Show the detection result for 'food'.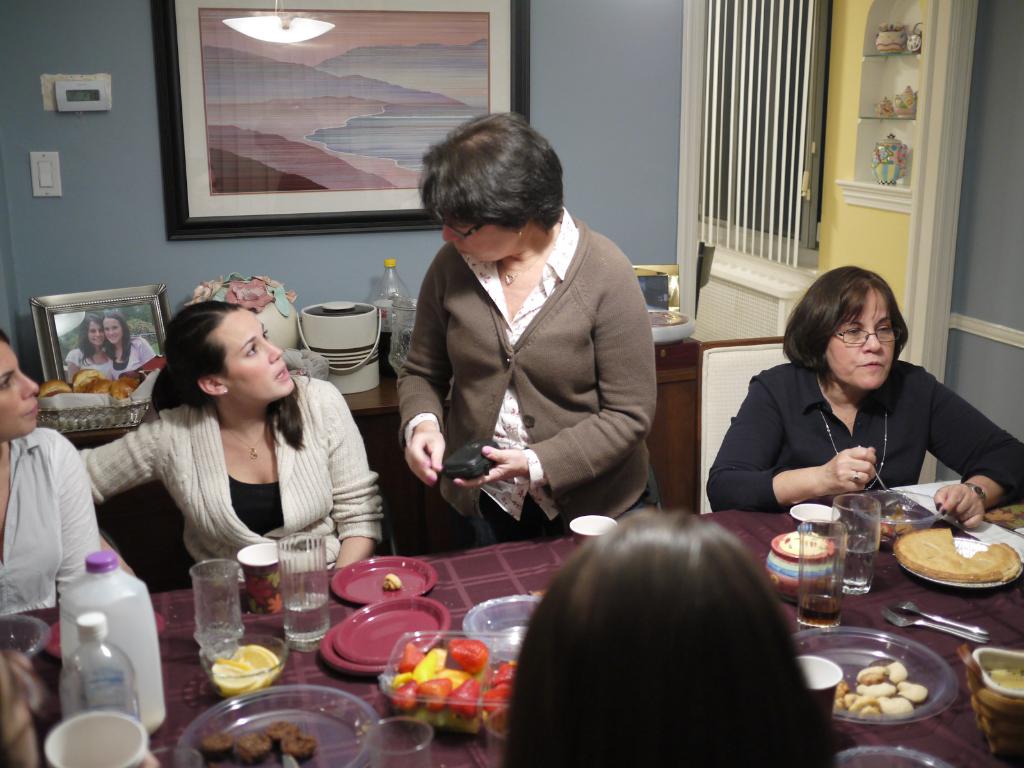
[x1=235, y1=729, x2=272, y2=767].
